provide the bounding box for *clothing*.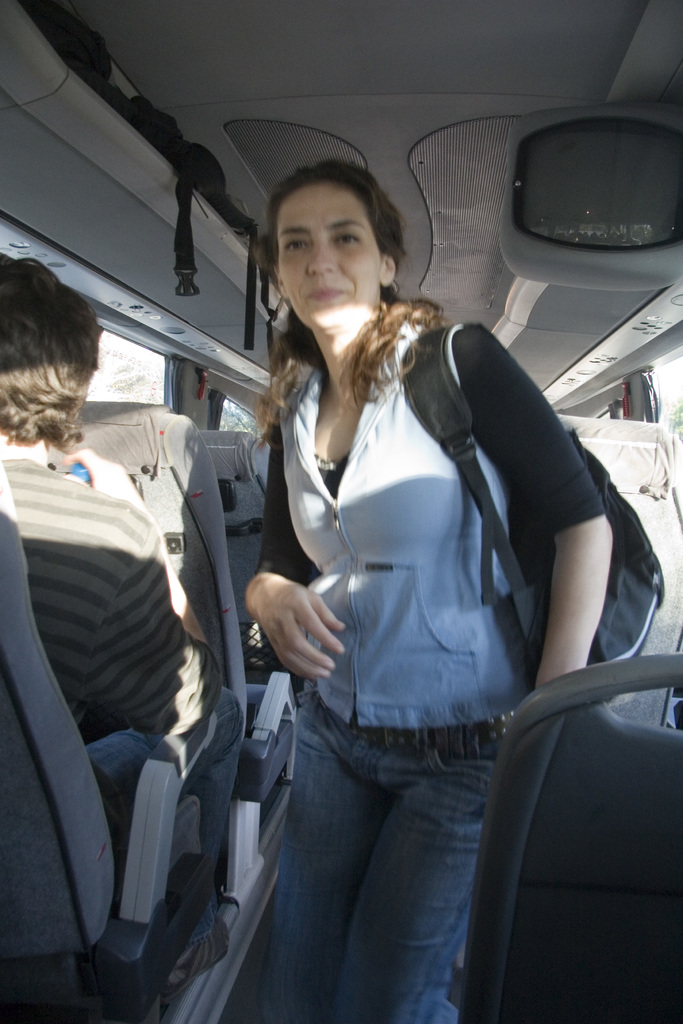
left=161, top=225, right=611, bottom=1021.
